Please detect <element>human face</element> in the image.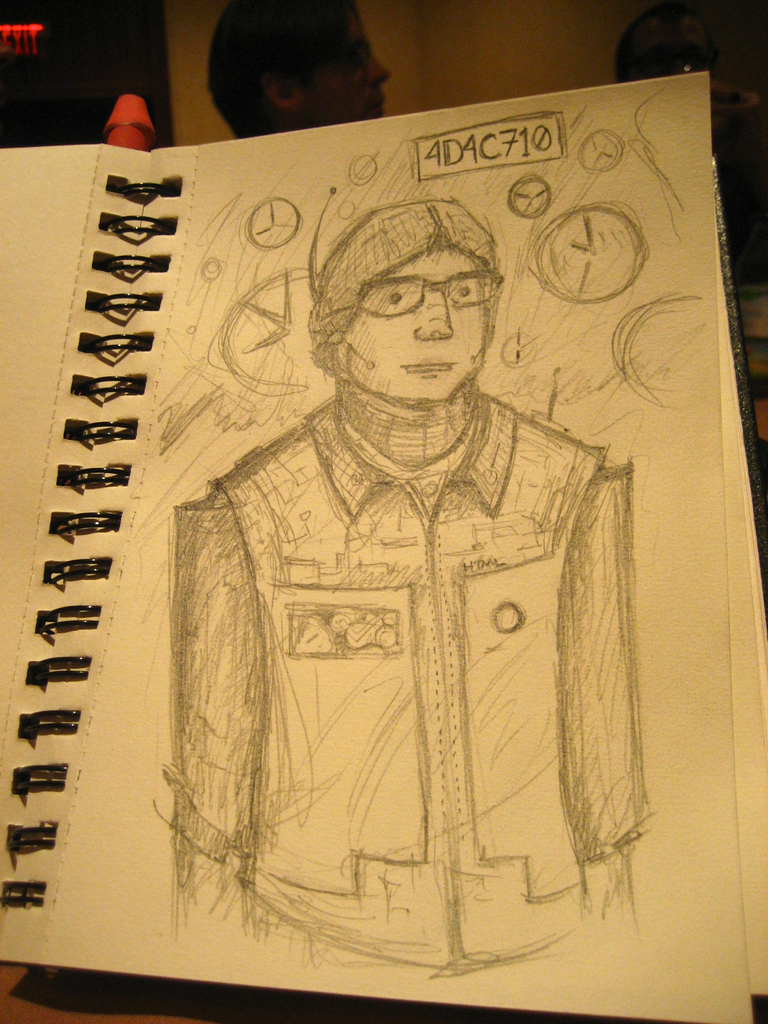
select_region(335, 244, 498, 413).
